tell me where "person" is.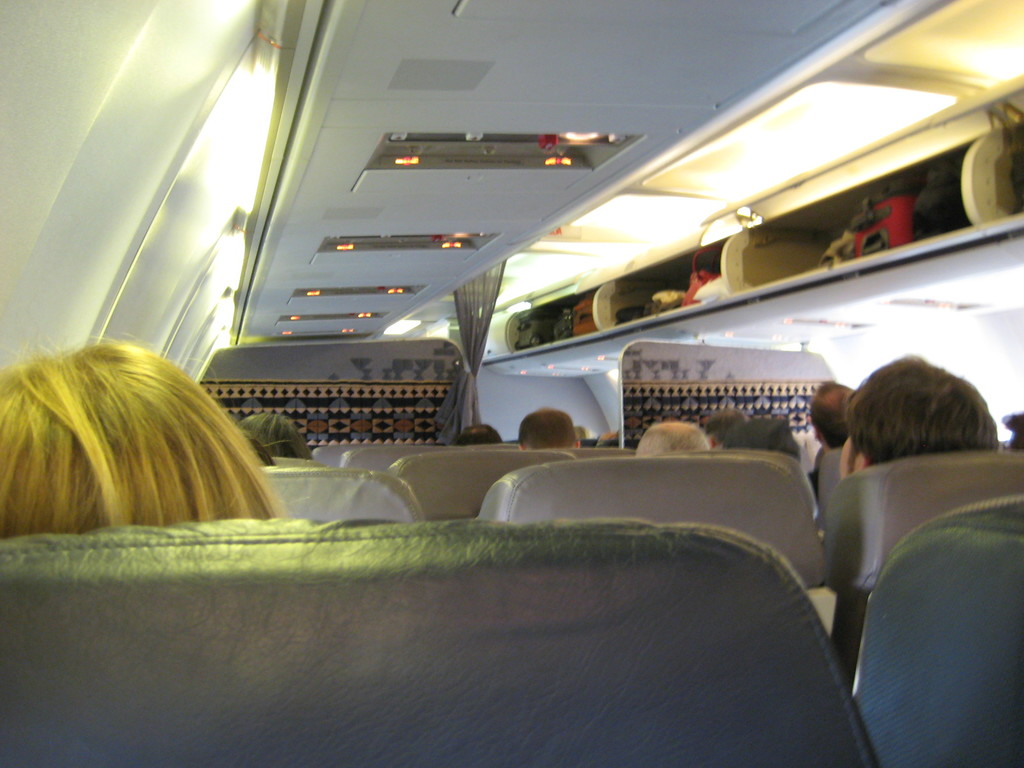
"person" is at l=513, t=407, r=584, b=453.
